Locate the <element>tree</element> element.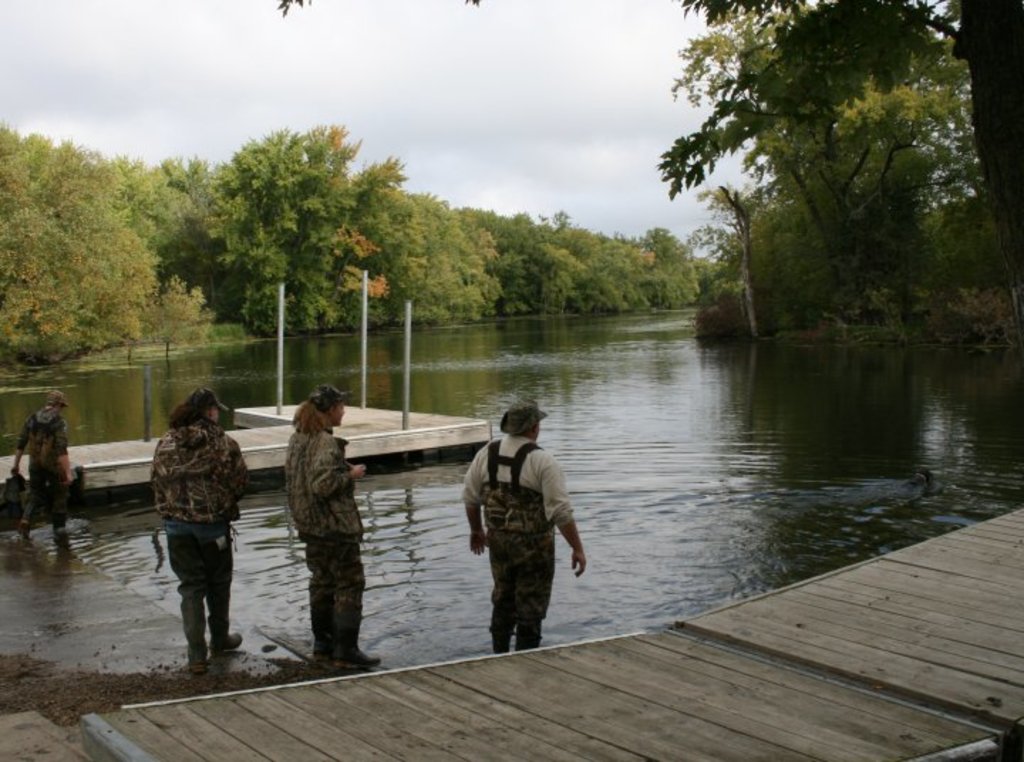
Element bbox: (401,182,479,320).
